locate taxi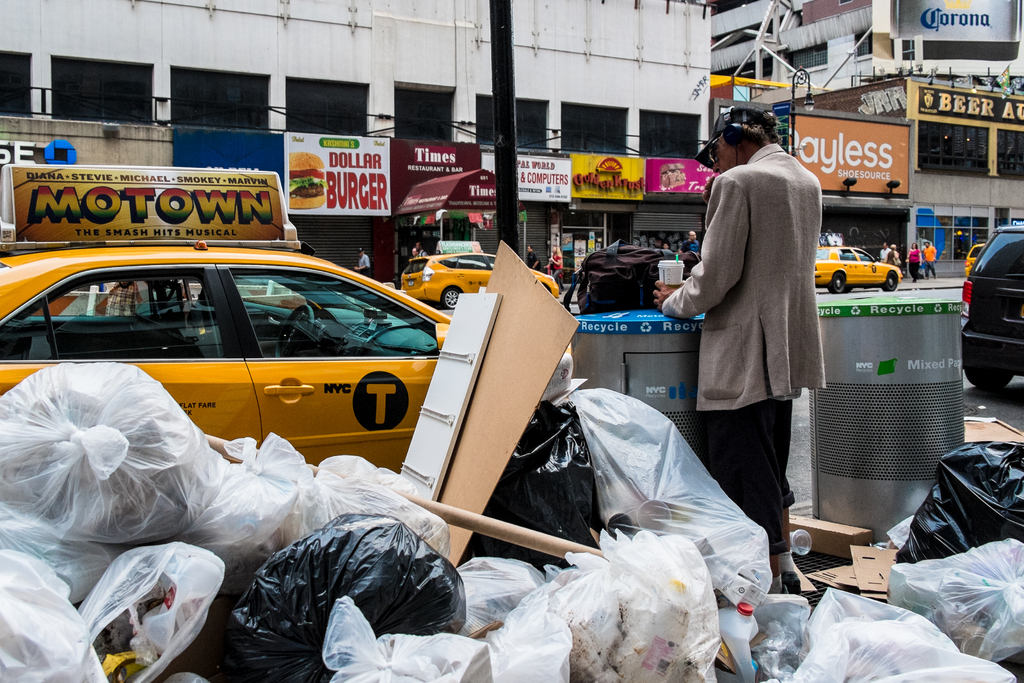
pyautogui.locateOnScreen(4, 238, 476, 488)
